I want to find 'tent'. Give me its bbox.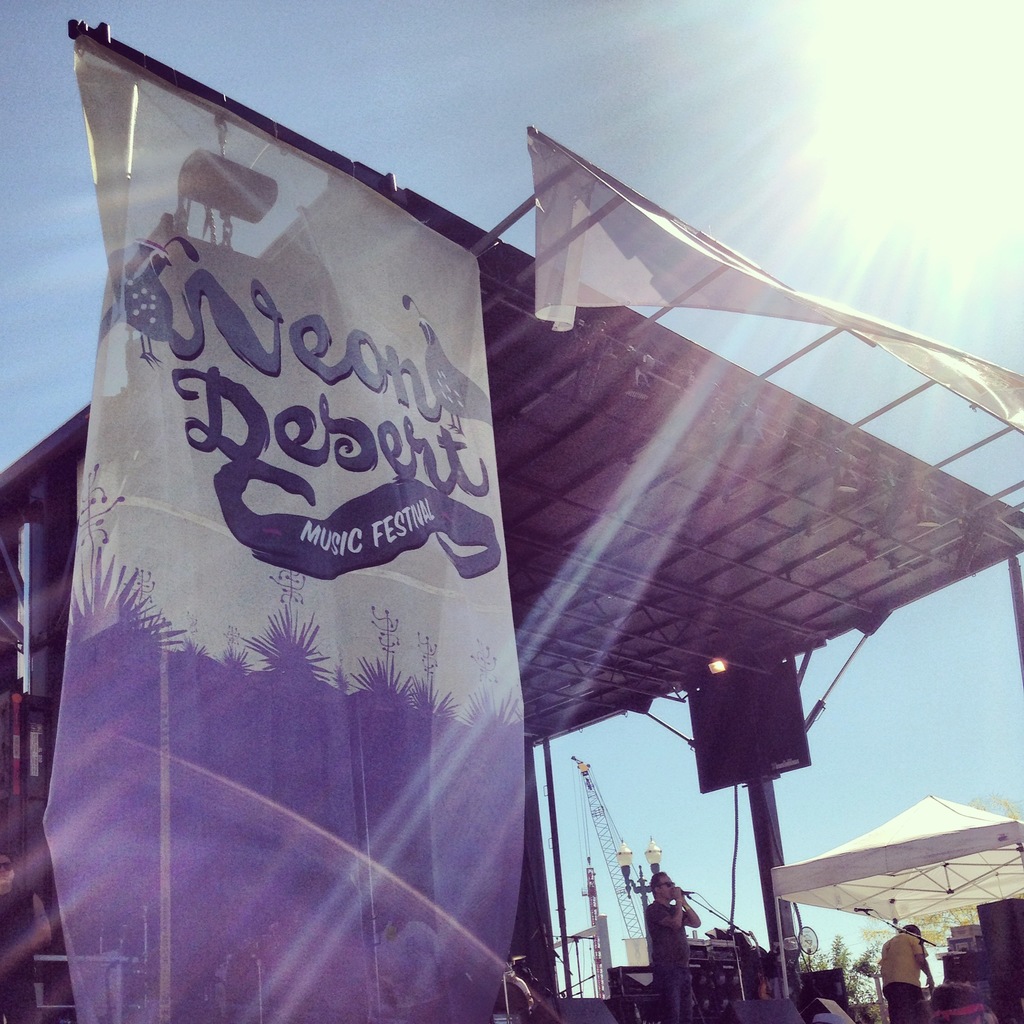
region(780, 790, 1011, 988).
